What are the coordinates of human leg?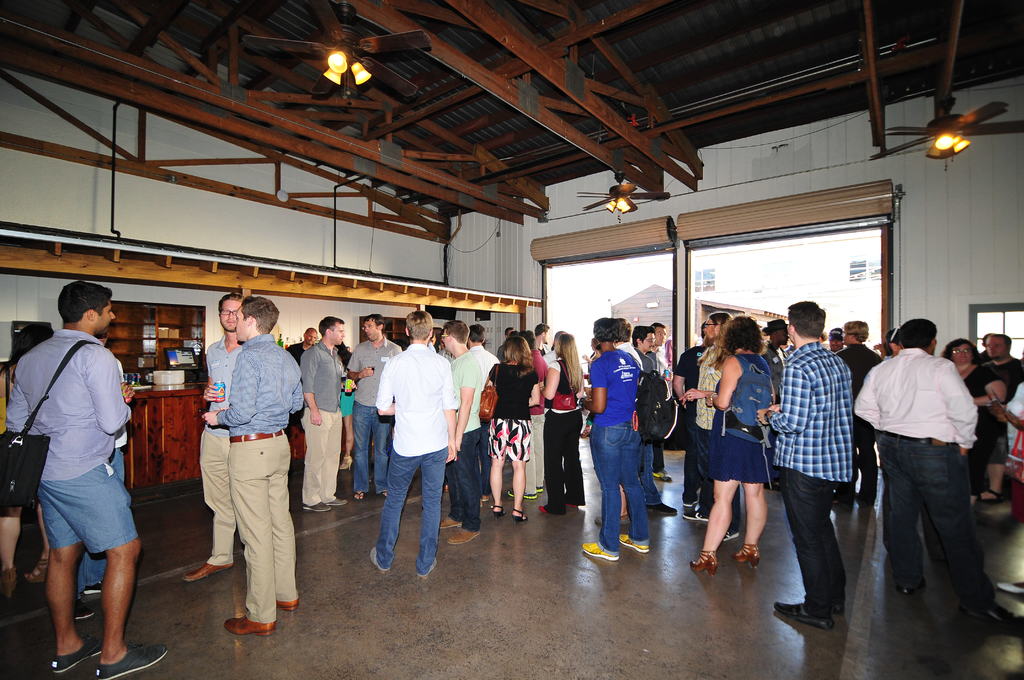
(371, 444, 423, 576).
